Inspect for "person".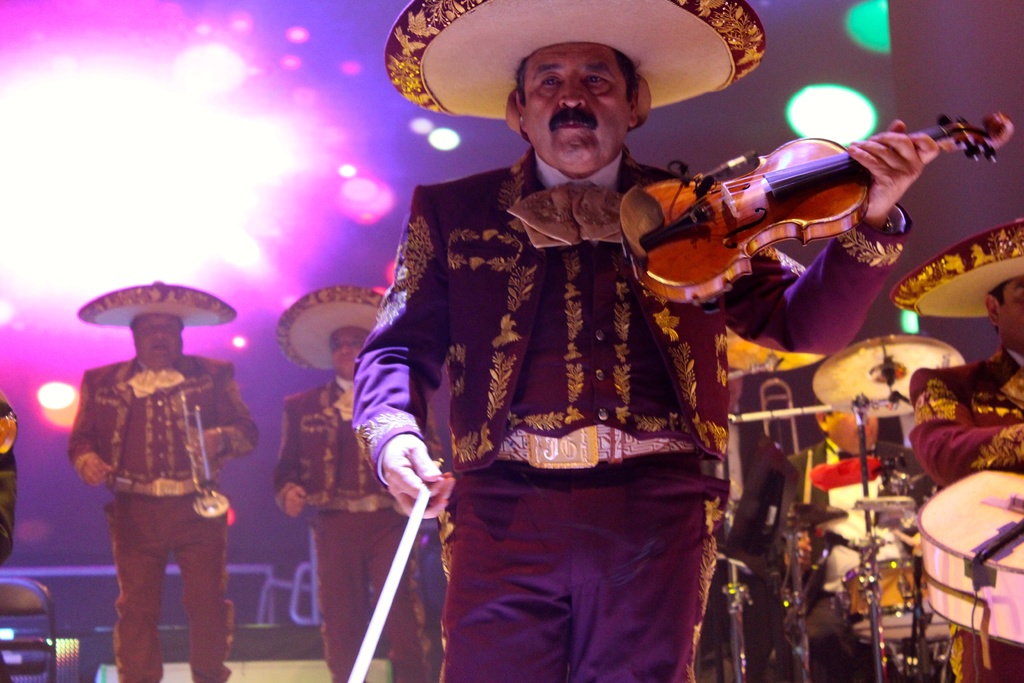
Inspection: 262/322/410/682.
